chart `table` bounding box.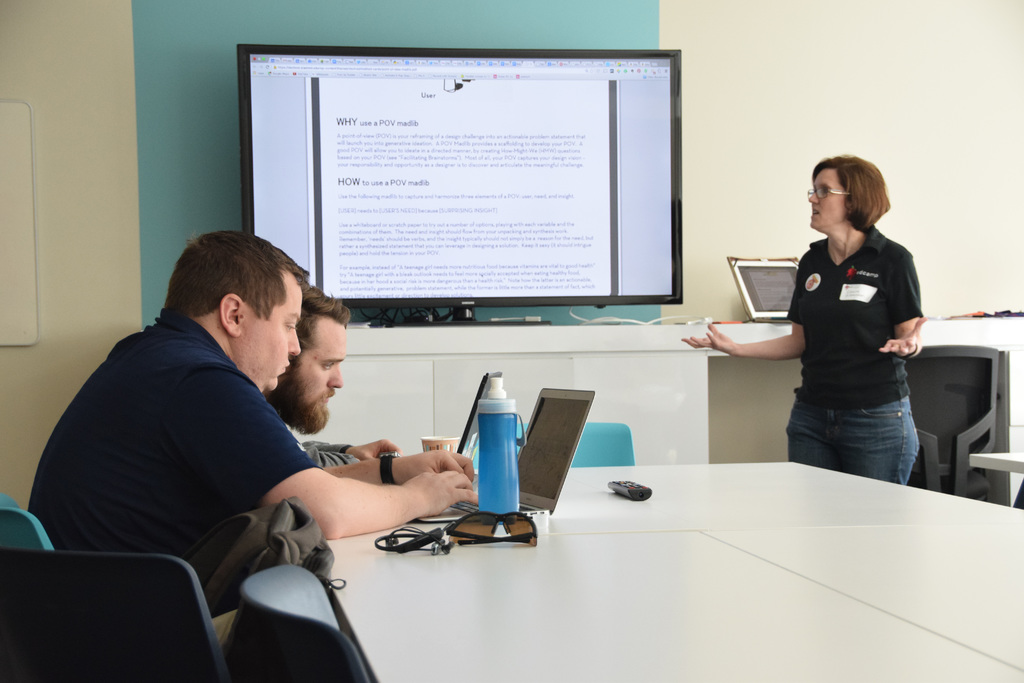
Charted: (265,449,992,682).
